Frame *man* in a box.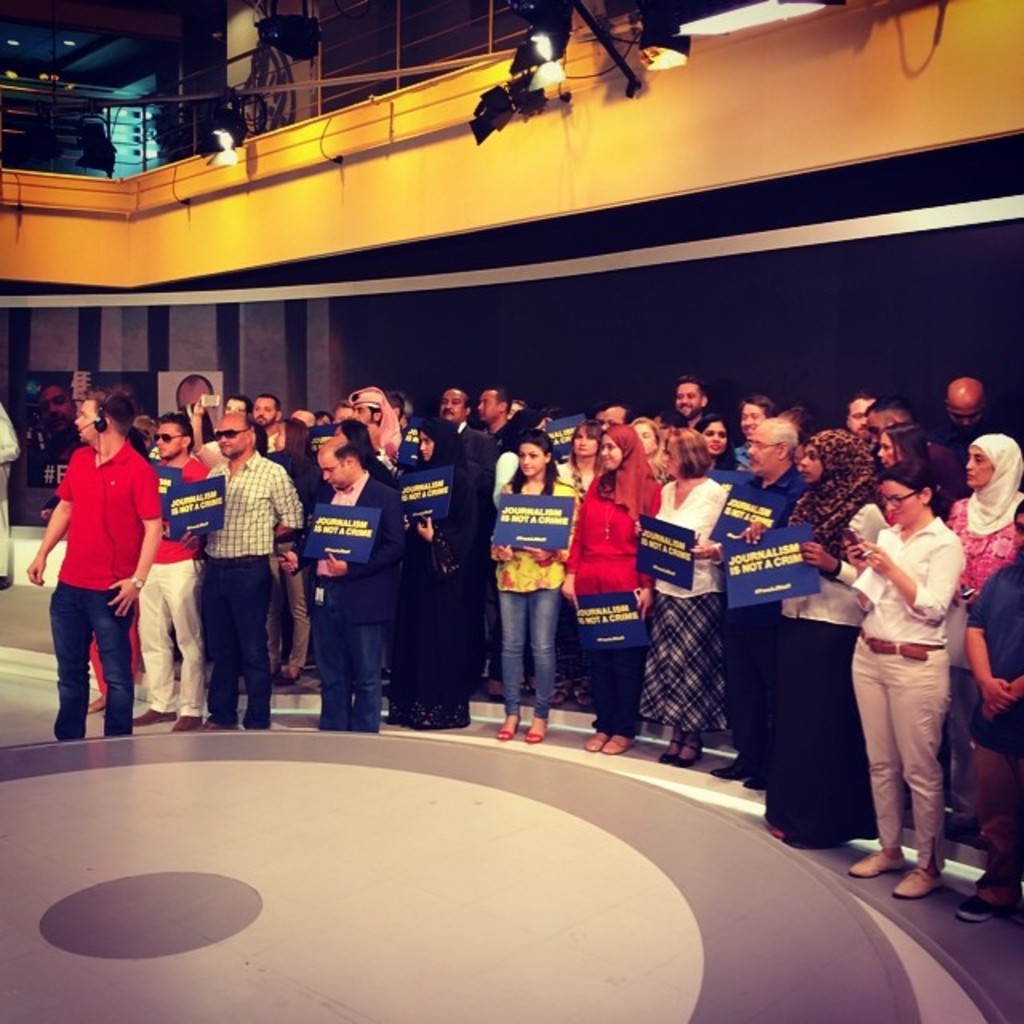
134 406 202 736.
